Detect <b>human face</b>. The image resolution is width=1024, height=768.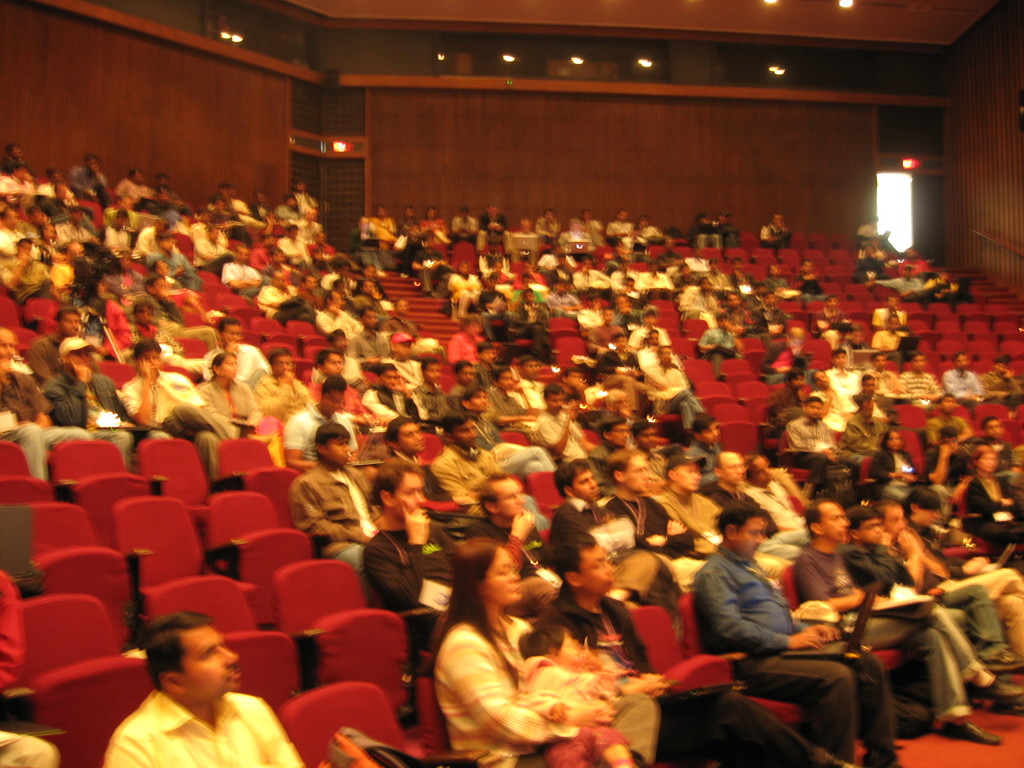
Rect(0, 329, 15, 360).
